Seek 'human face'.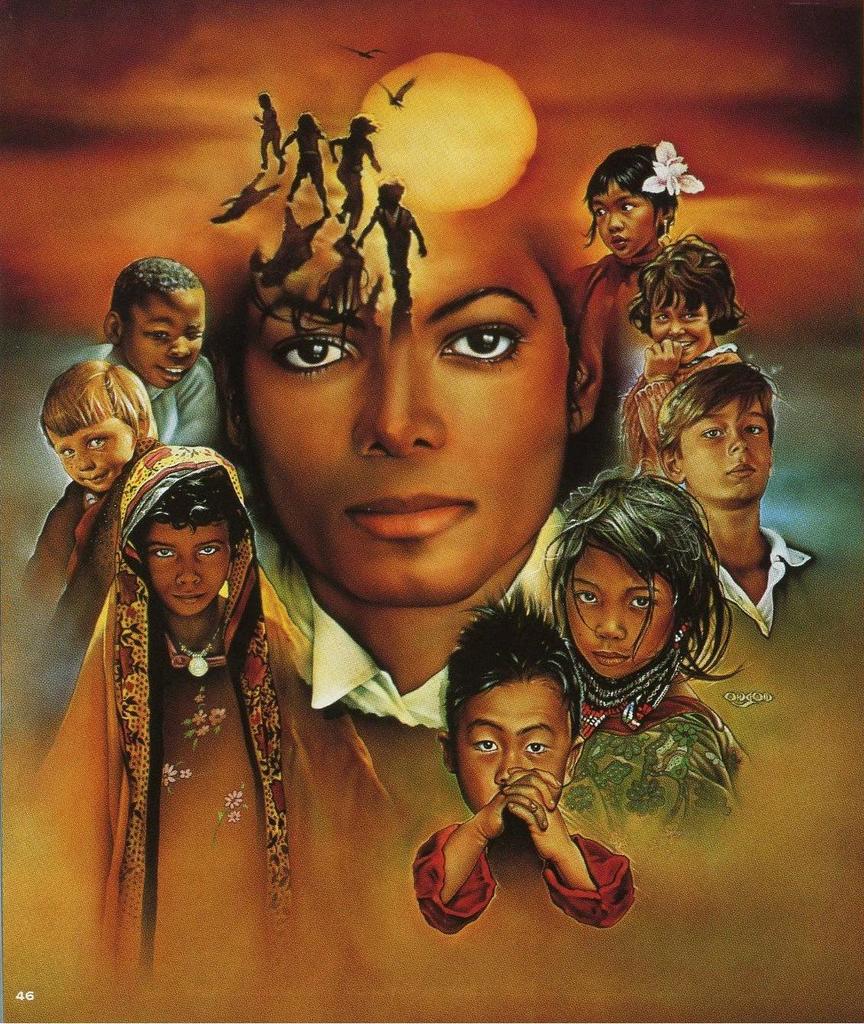
<region>129, 290, 202, 394</region>.
